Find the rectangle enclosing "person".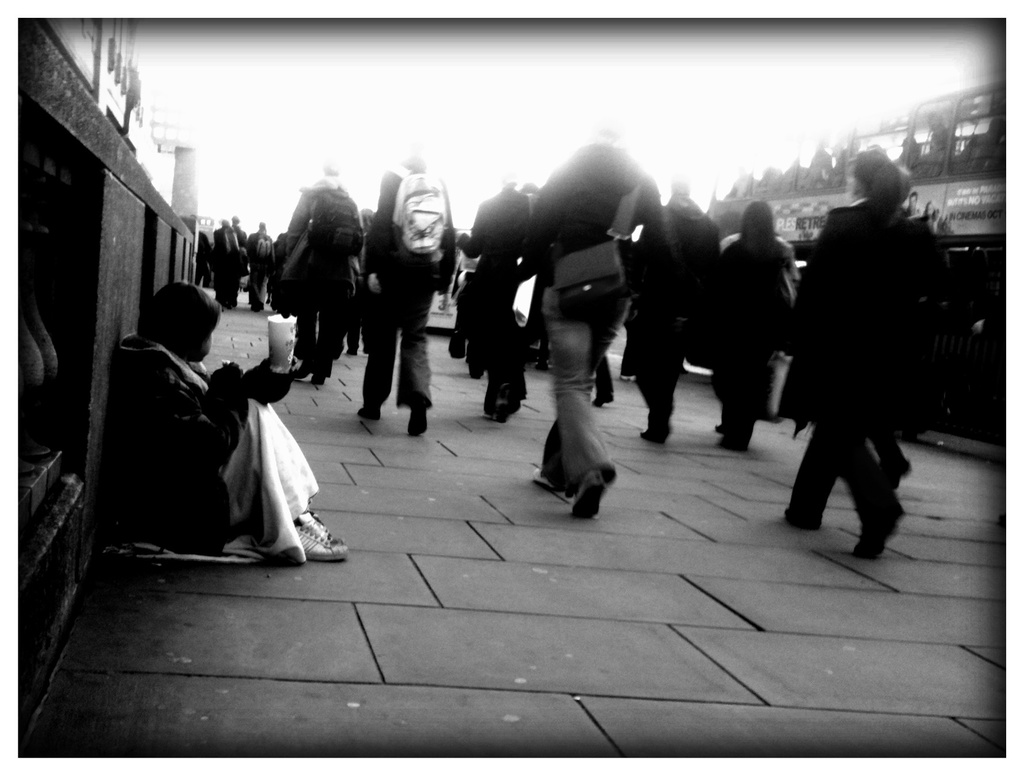
select_region(626, 179, 722, 446).
